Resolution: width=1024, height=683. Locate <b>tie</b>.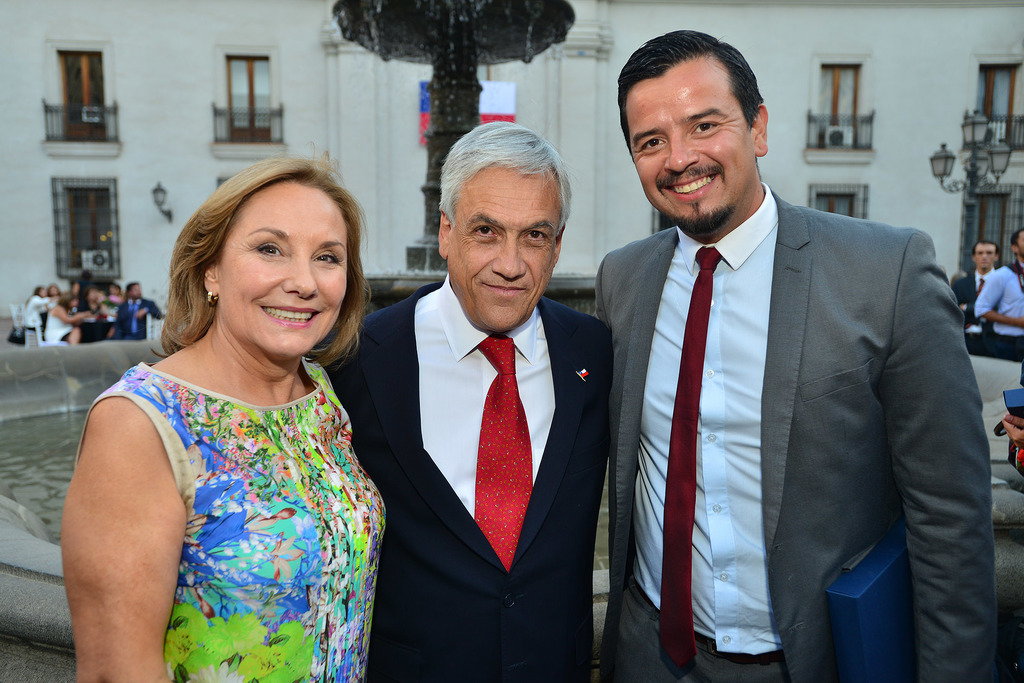
crop(659, 248, 718, 670).
